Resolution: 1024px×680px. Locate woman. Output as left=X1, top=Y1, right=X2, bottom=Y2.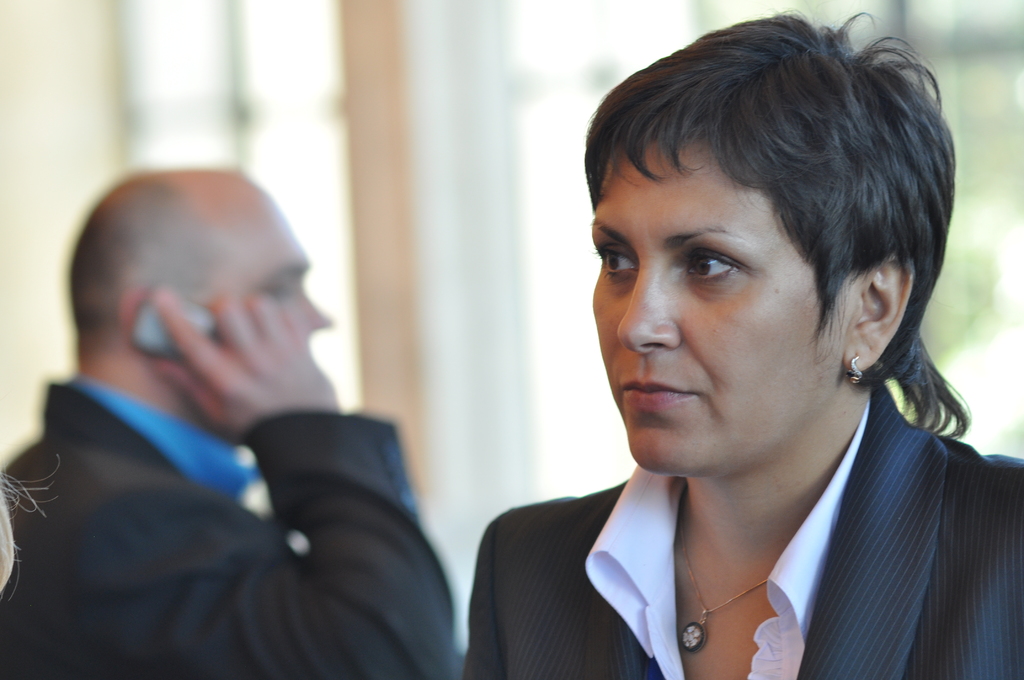
left=433, top=15, right=1021, bottom=678.
